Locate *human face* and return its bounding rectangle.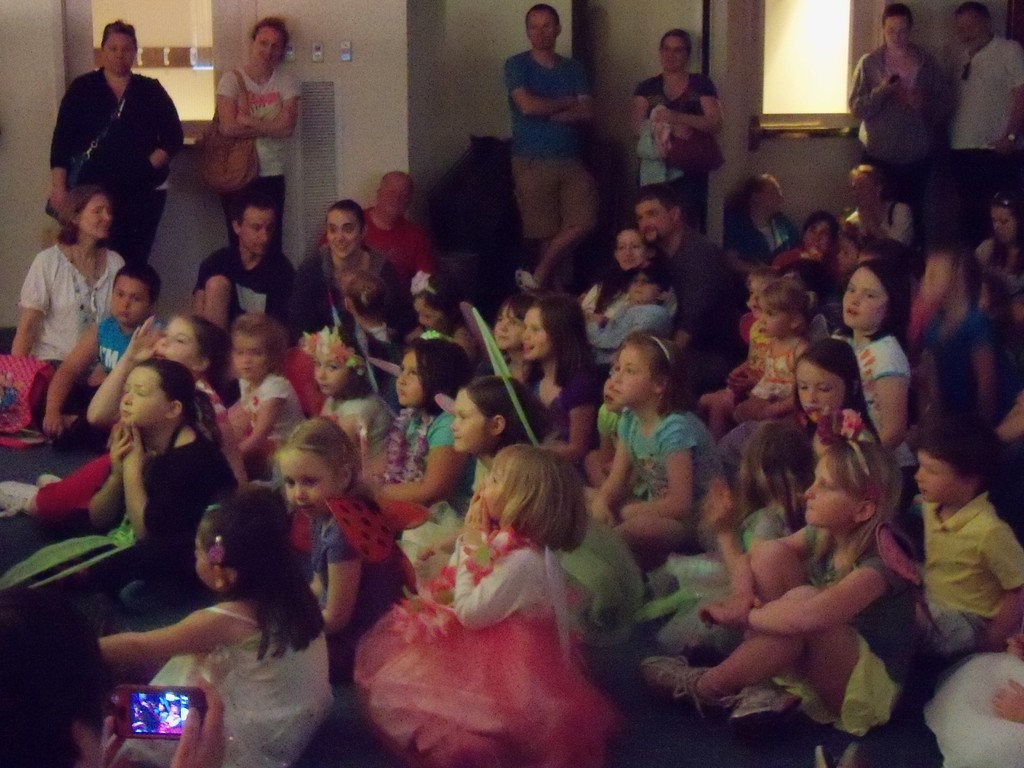
box=[956, 13, 989, 47].
